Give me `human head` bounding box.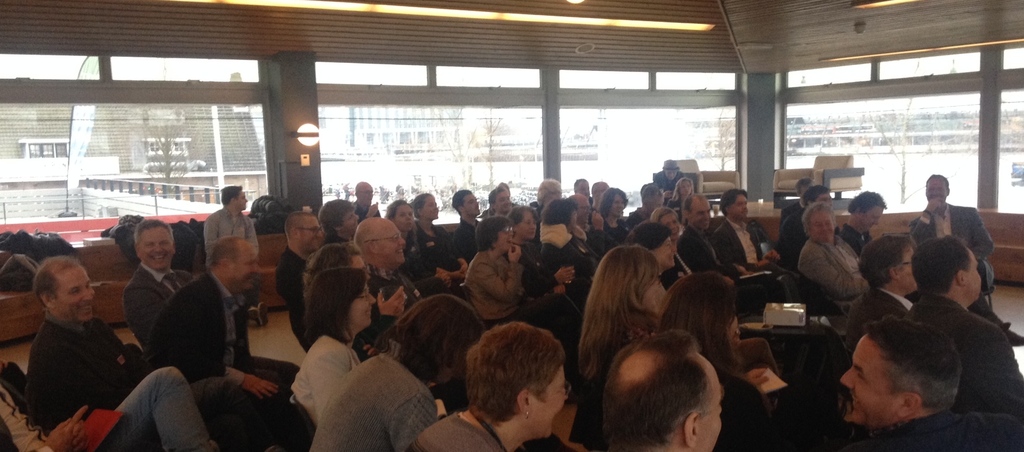
801/183/833/207.
